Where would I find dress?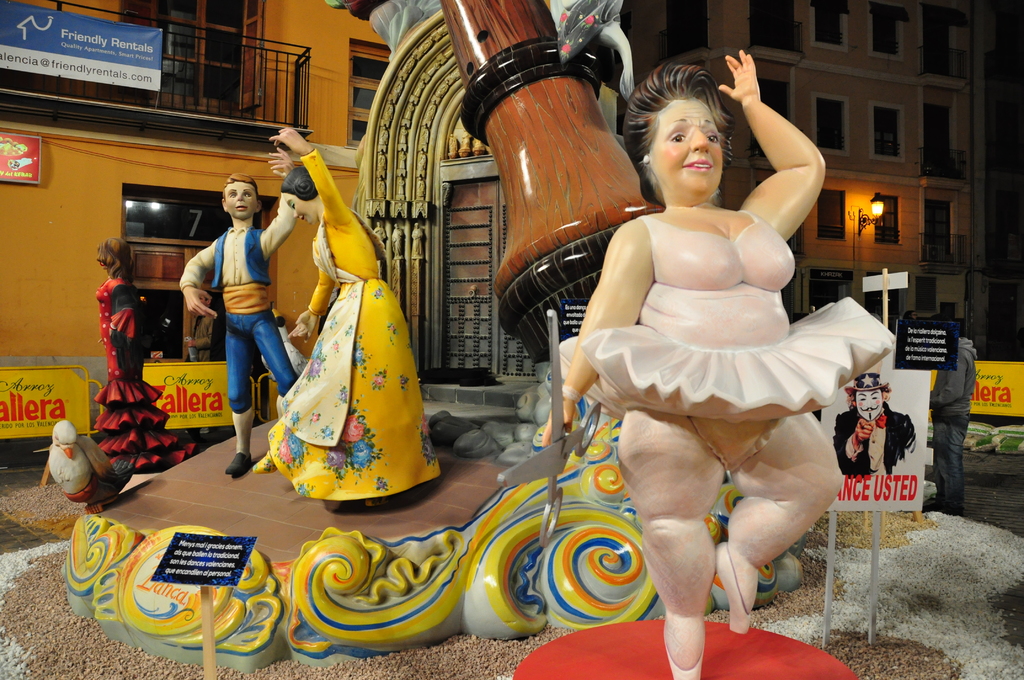
At 95:277:200:466.
